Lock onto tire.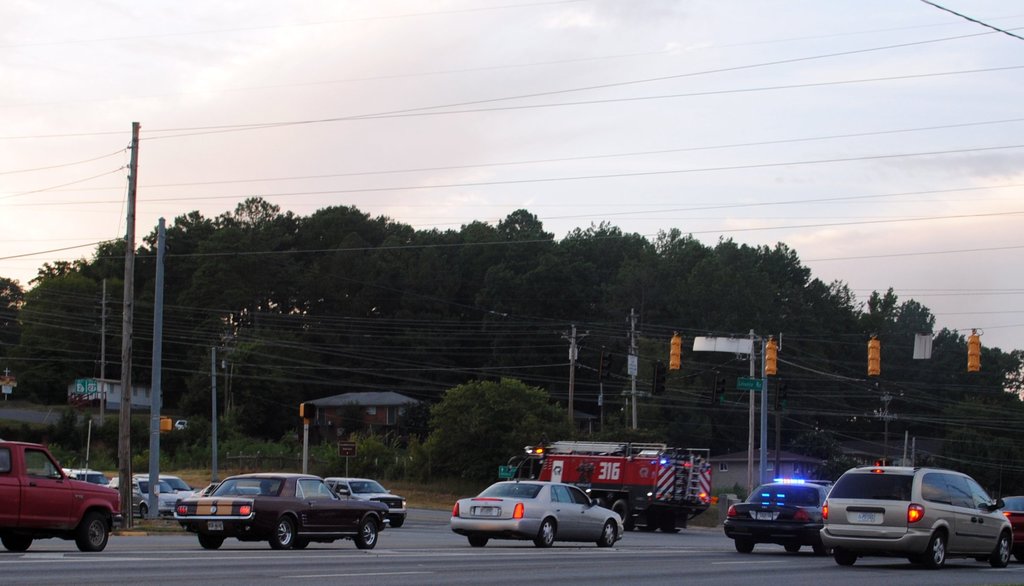
Locked: bbox=(786, 542, 798, 551).
